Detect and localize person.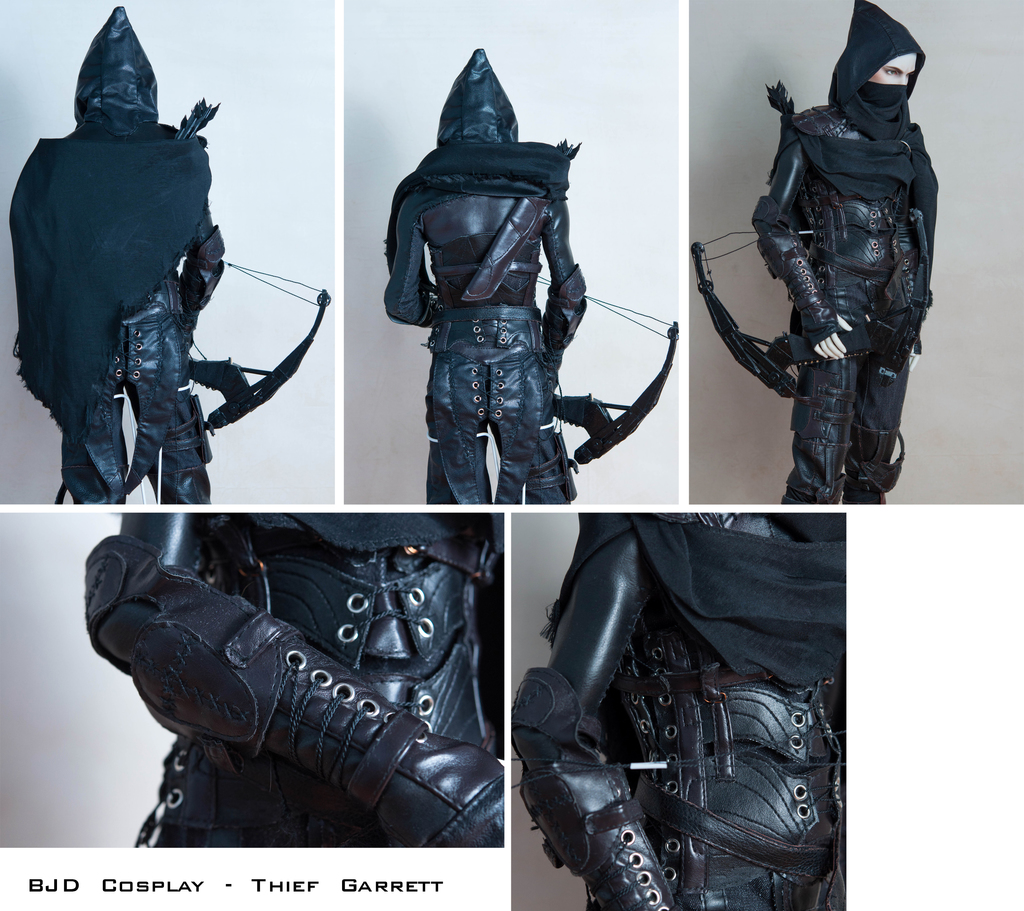
Localized at 508/511/847/910.
